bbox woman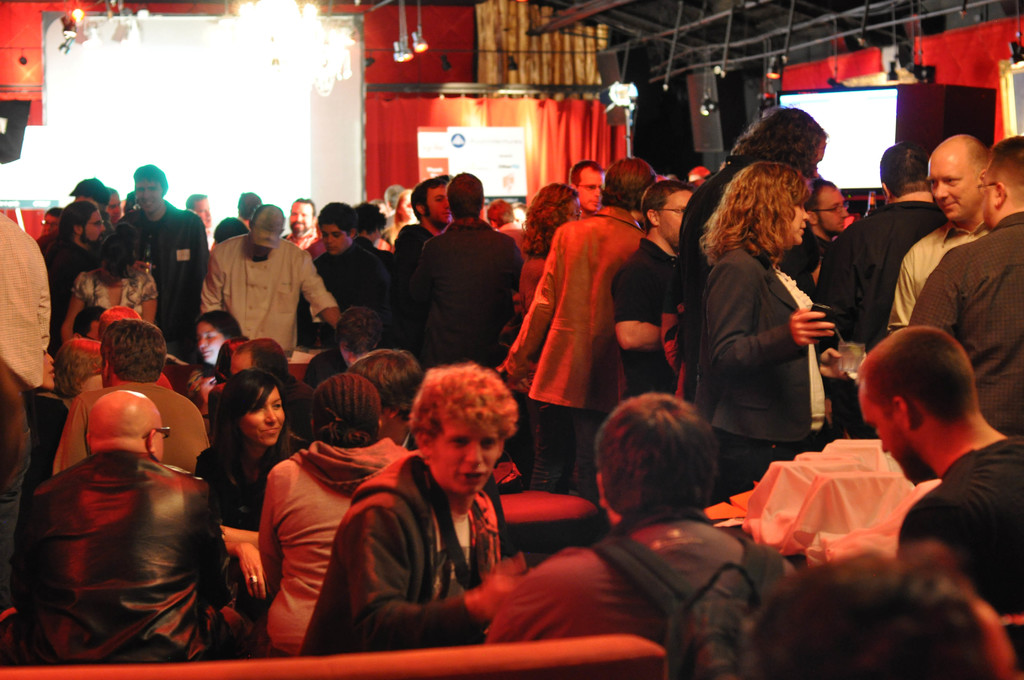
55:218:145:327
